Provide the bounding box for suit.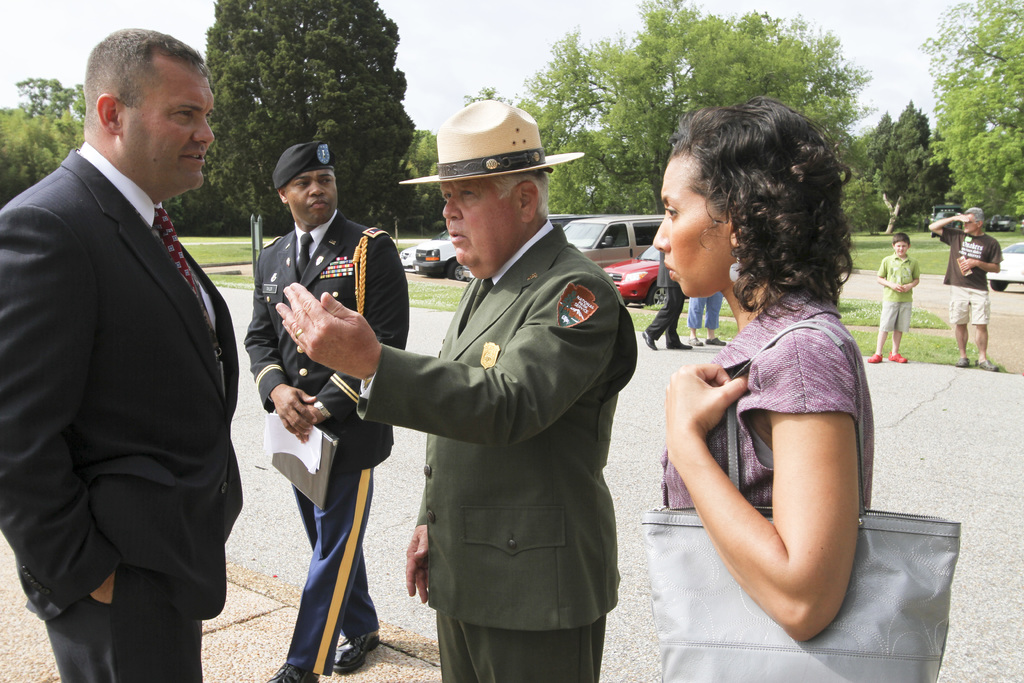
bbox(646, 248, 681, 346).
